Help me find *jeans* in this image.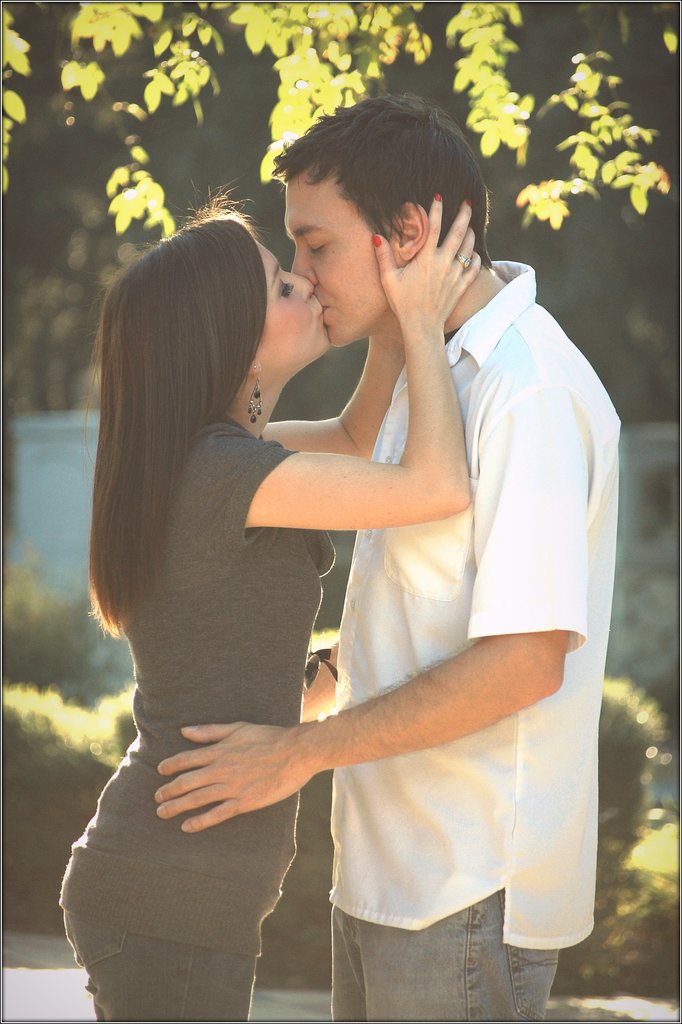
Found it: pyautogui.locateOnScreen(63, 902, 259, 1023).
